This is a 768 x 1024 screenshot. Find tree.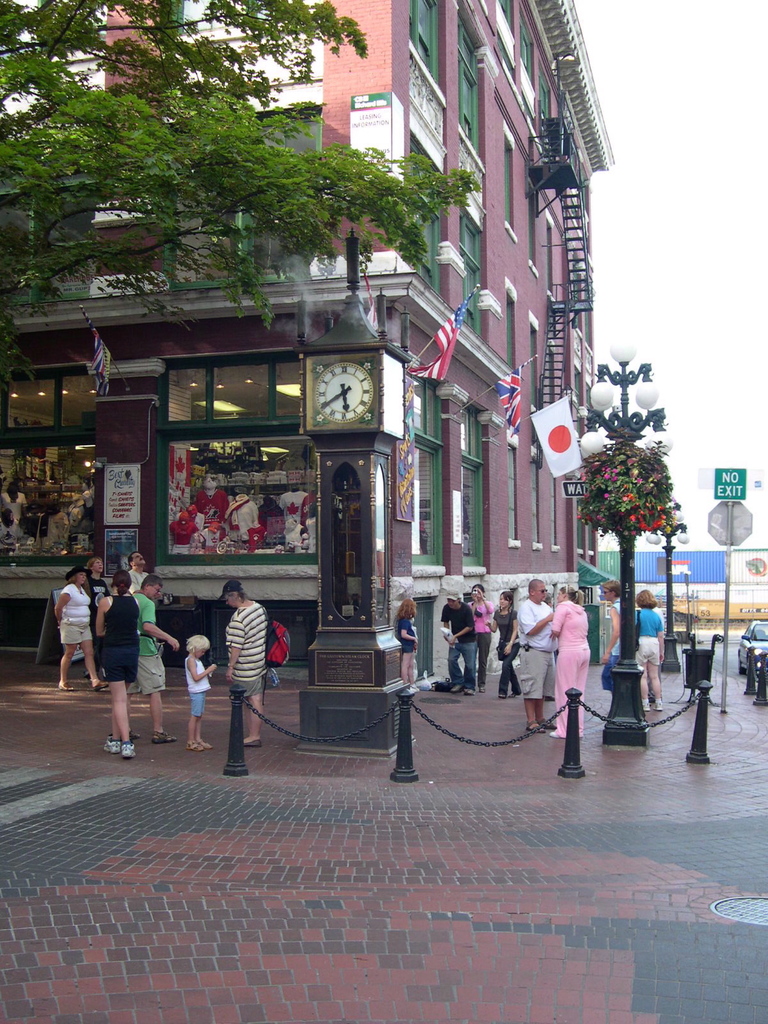
Bounding box: x1=12 y1=45 x2=447 y2=334.
